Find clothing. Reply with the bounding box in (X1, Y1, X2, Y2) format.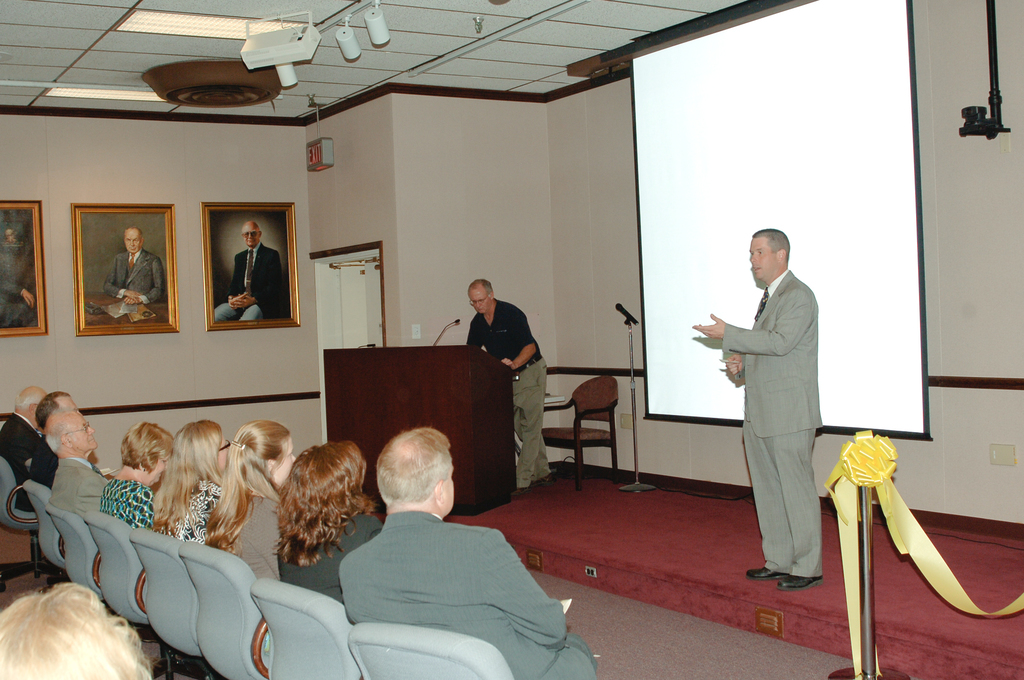
(166, 478, 238, 549).
